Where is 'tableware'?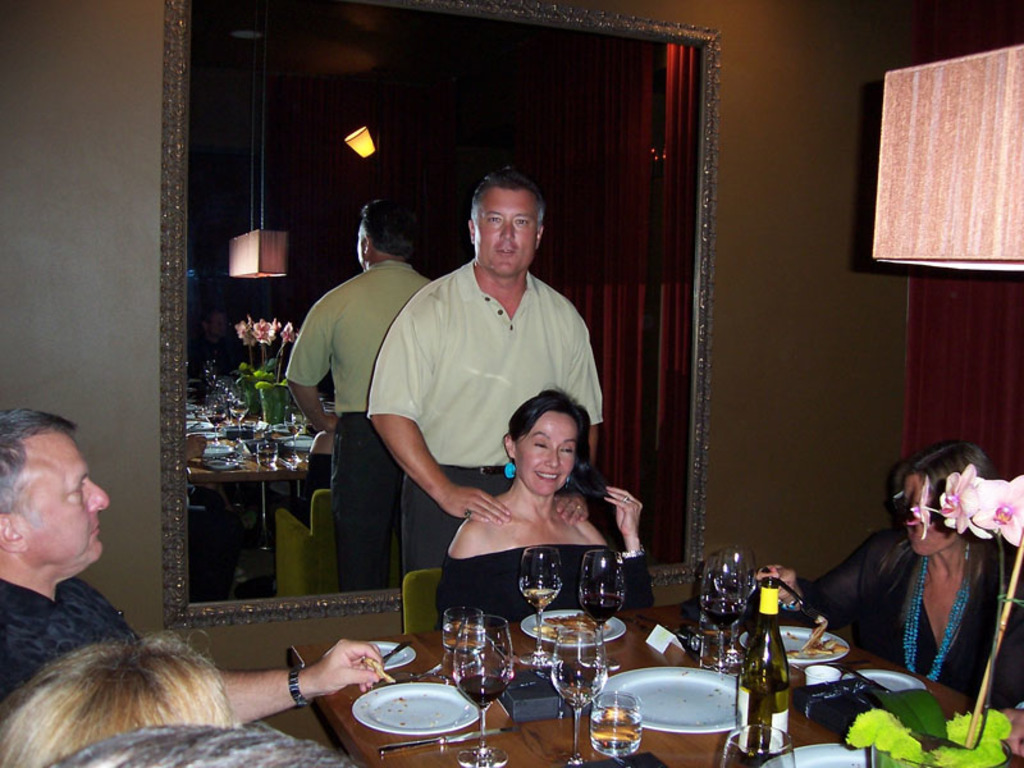
[left=712, top=547, right=755, bottom=605].
